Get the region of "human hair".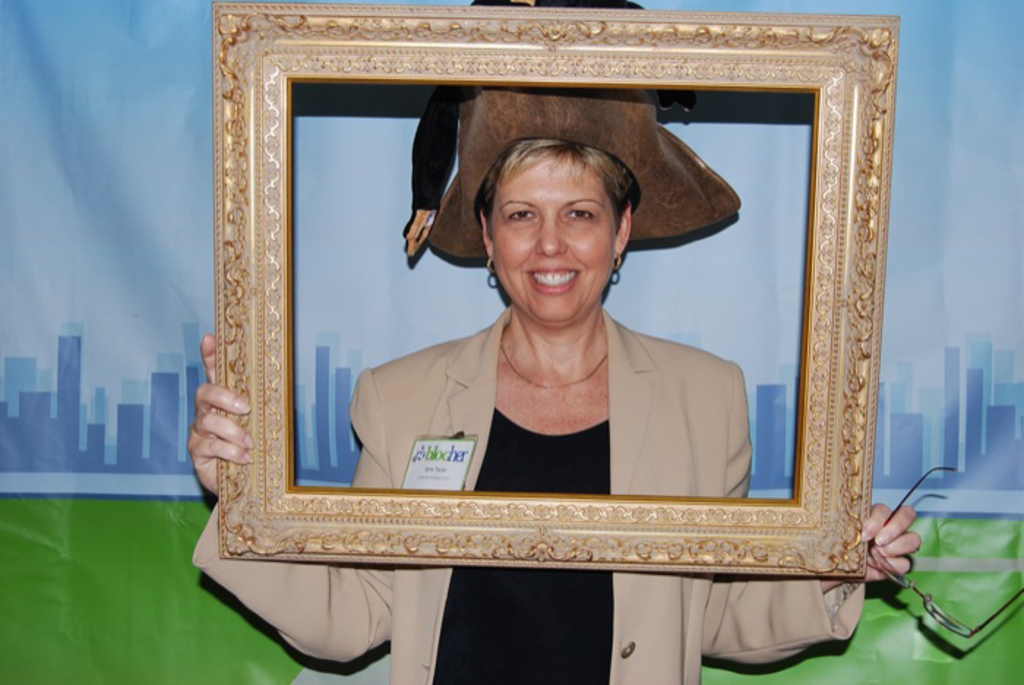
select_region(474, 132, 645, 239).
